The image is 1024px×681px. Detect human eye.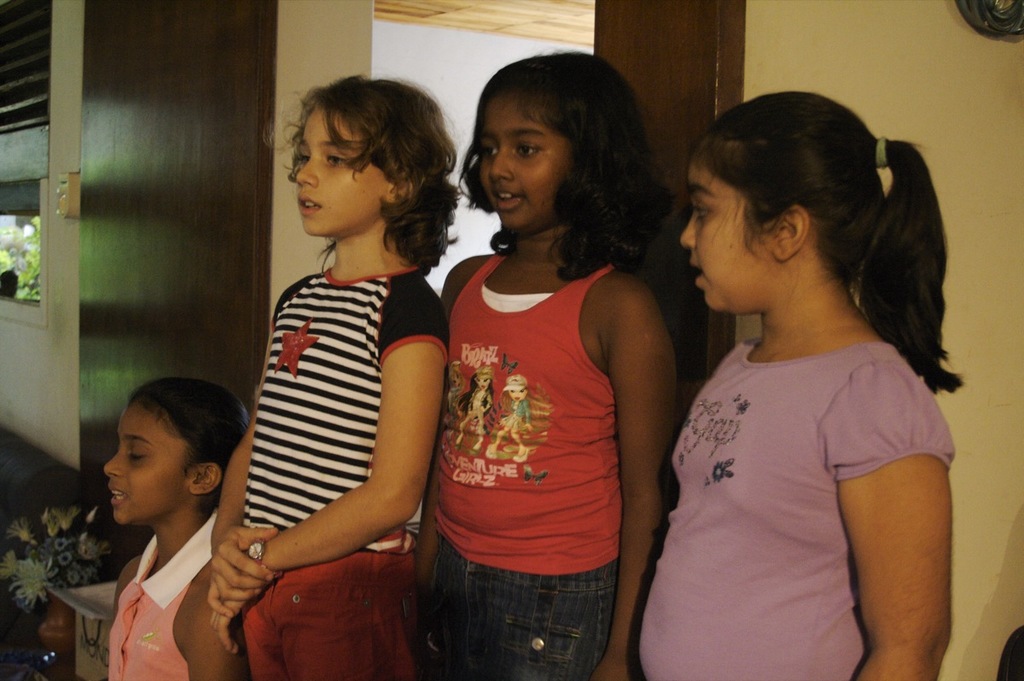
Detection: 692,199,711,221.
